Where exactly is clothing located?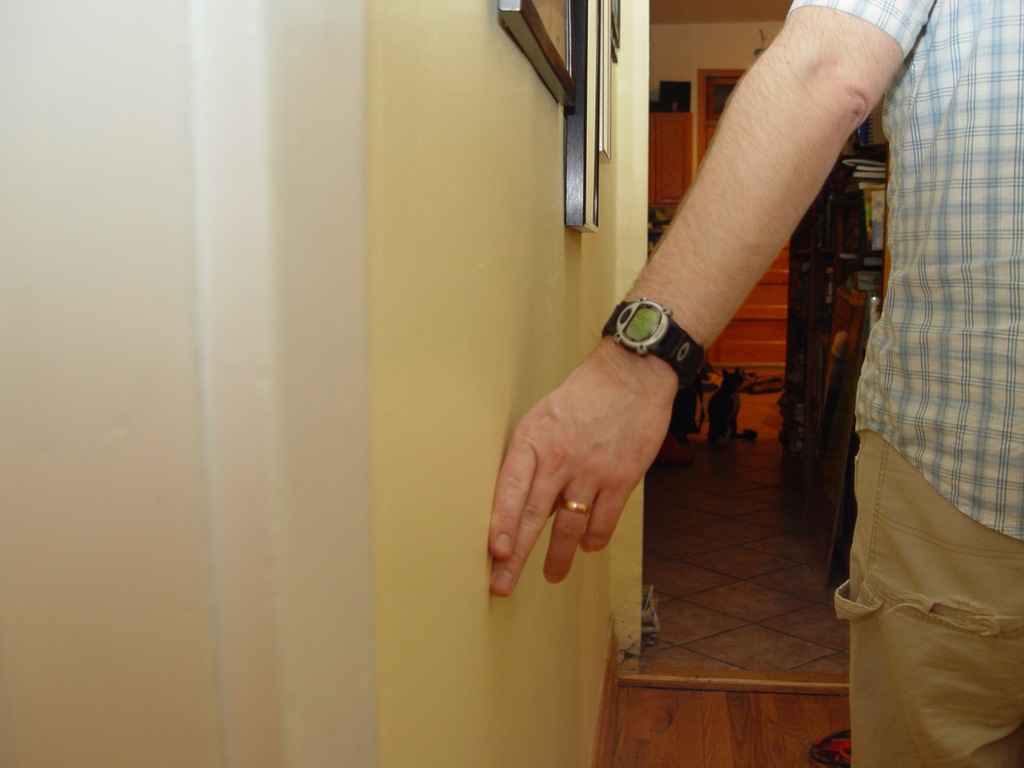
Its bounding box is select_region(788, 0, 1023, 542).
